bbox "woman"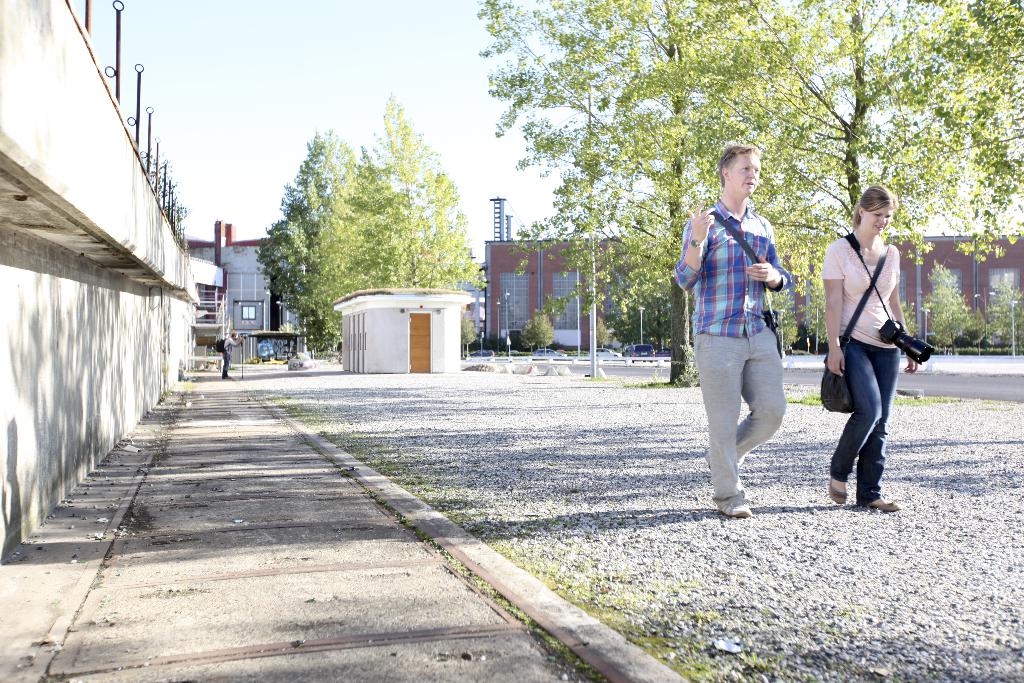
crop(816, 181, 932, 523)
